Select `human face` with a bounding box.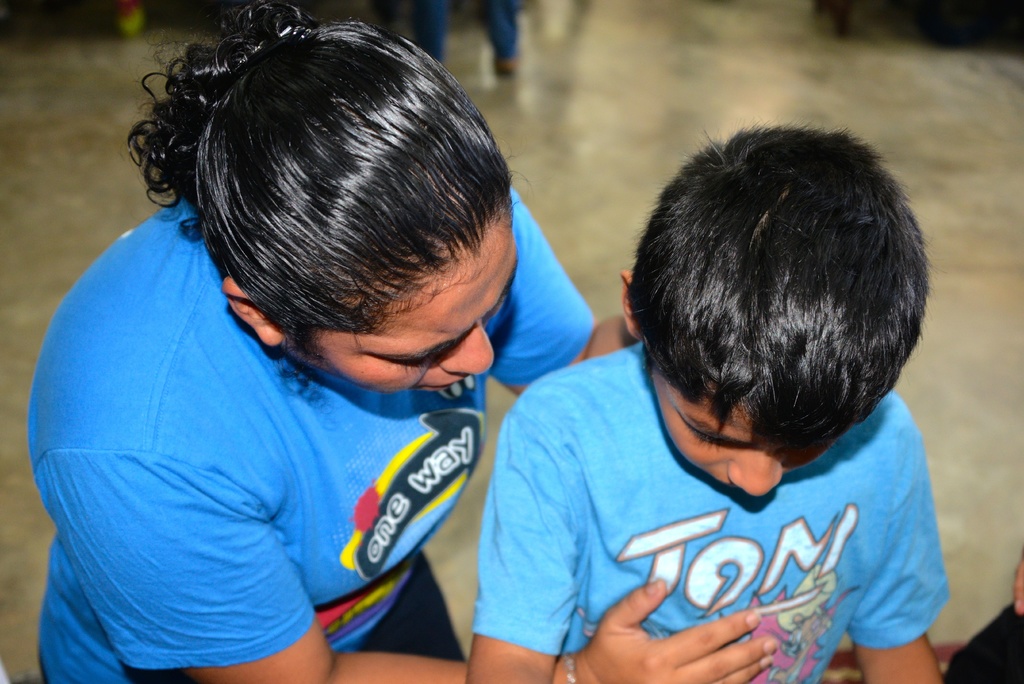
BBox(646, 370, 809, 506).
